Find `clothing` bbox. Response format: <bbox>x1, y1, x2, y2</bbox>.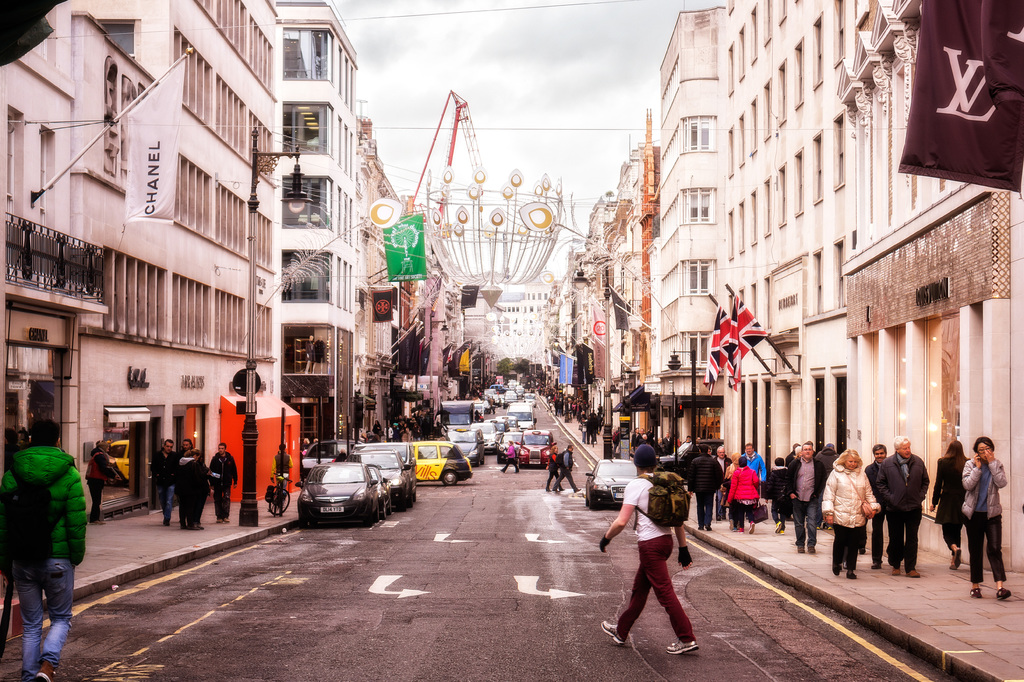
<bbox>271, 448, 292, 492</bbox>.
